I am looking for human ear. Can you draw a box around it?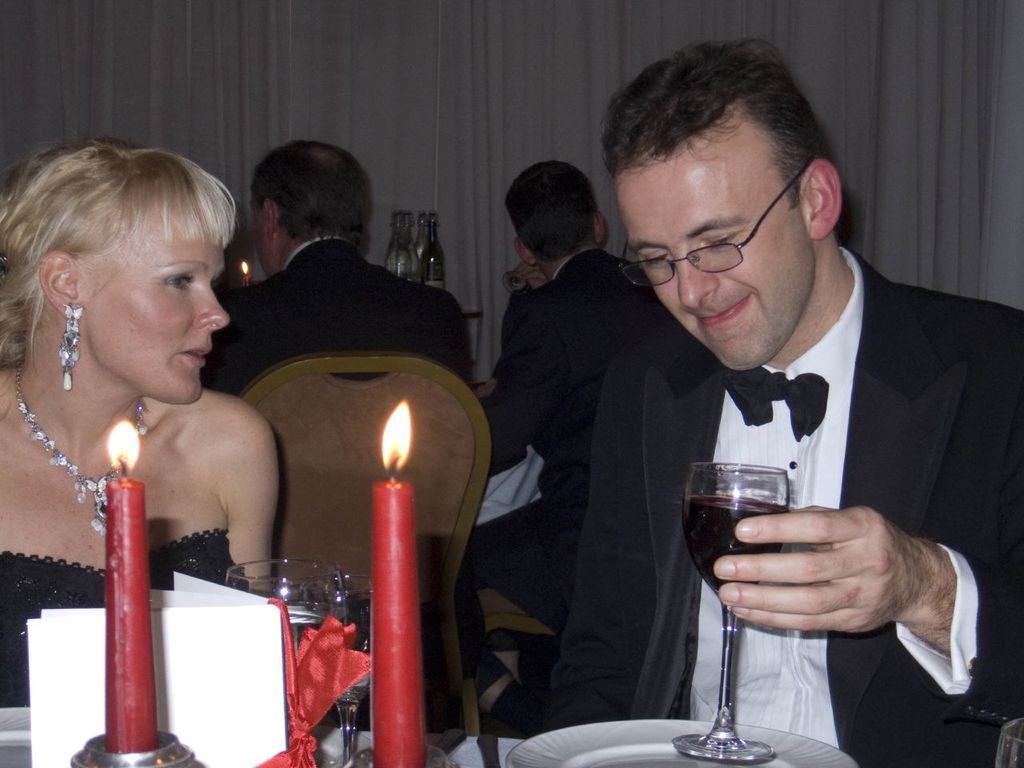
Sure, the bounding box is <box>799,162,840,238</box>.
